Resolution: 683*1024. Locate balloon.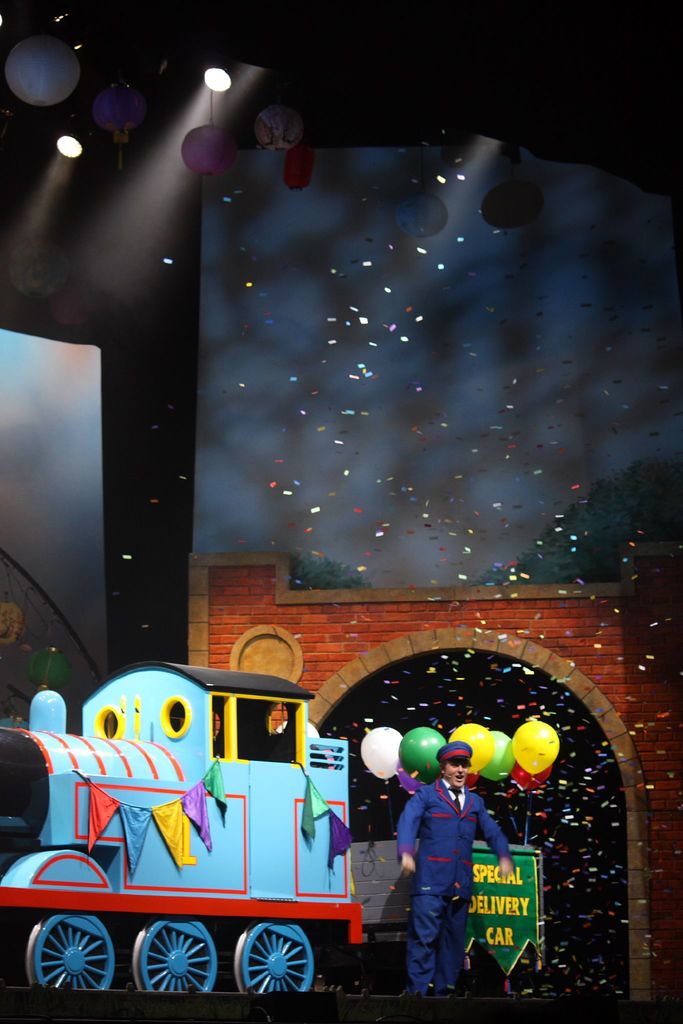
rect(509, 760, 550, 794).
